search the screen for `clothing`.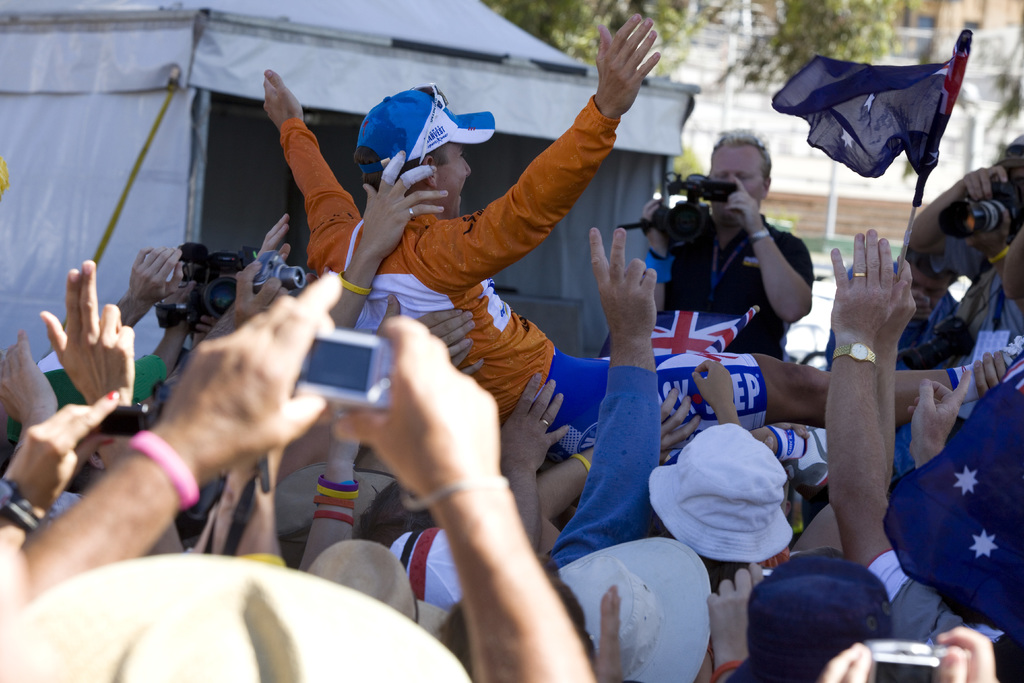
Found at (278, 94, 764, 464).
